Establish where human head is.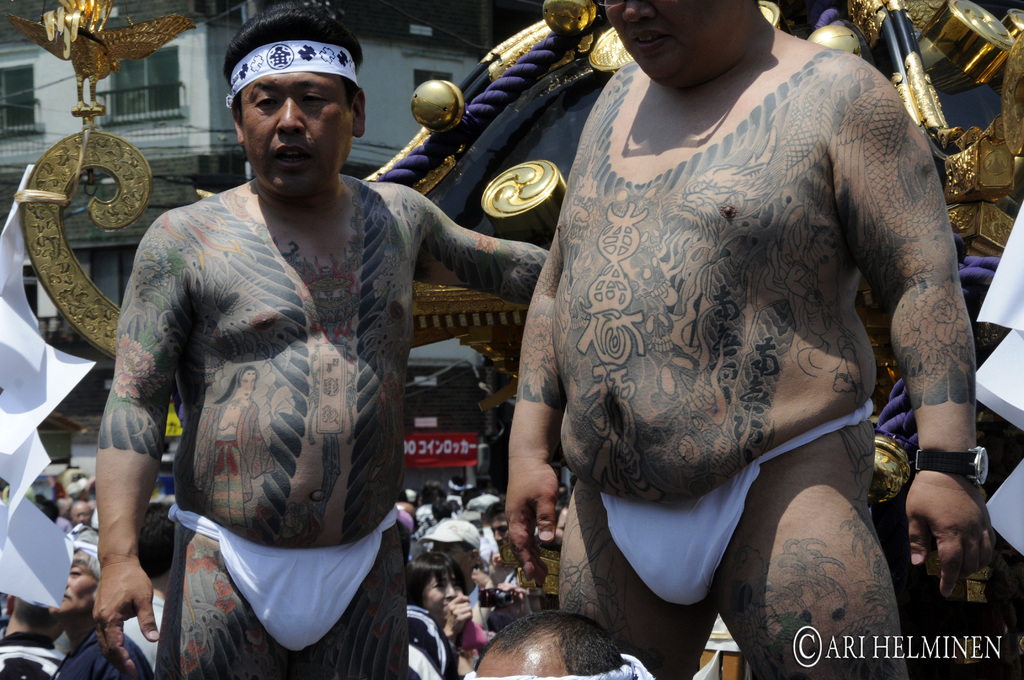
Established at rect(220, 22, 396, 179).
